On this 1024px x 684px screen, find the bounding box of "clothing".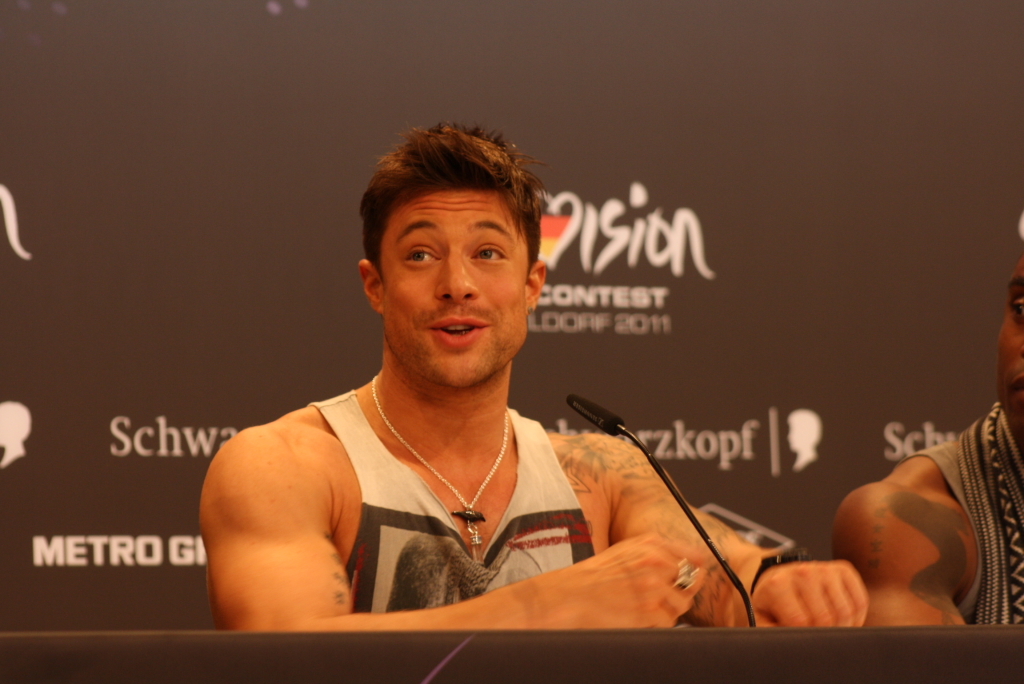
Bounding box: bbox=[902, 402, 1021, 628].
